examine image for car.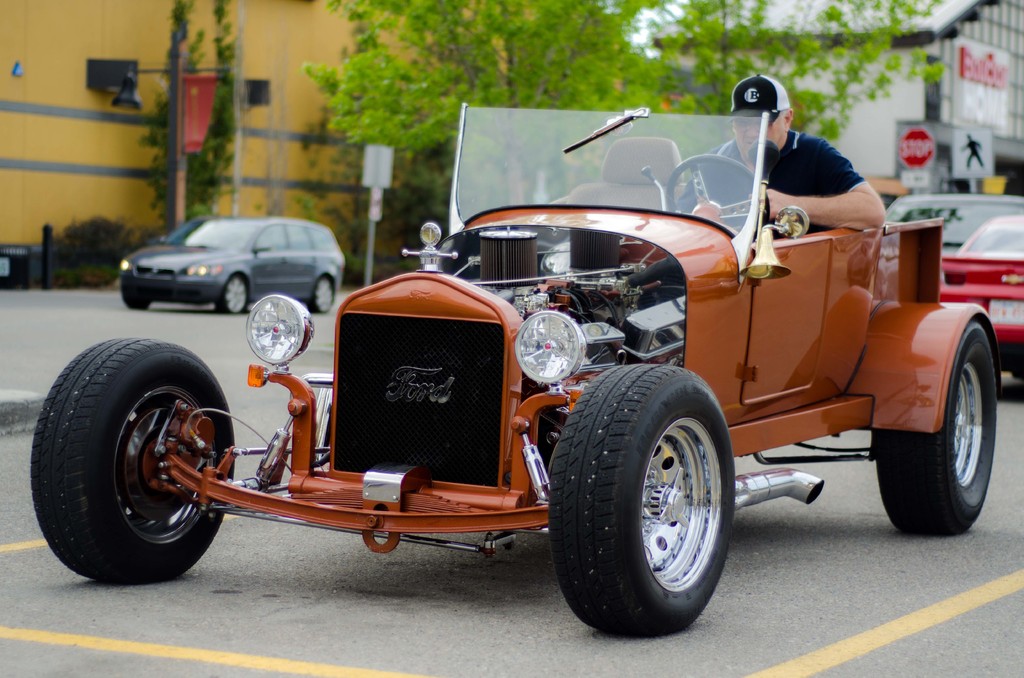
Examination result: detection(123, 212, 347, 310).
